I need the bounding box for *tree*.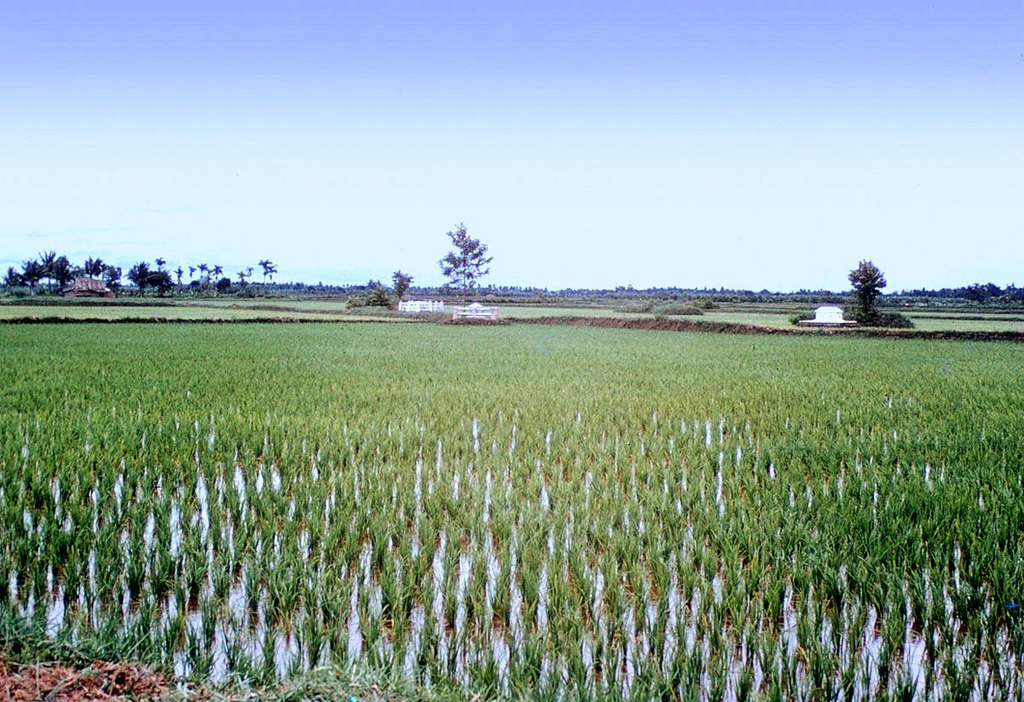
Here it is: 189/264/194/283.
